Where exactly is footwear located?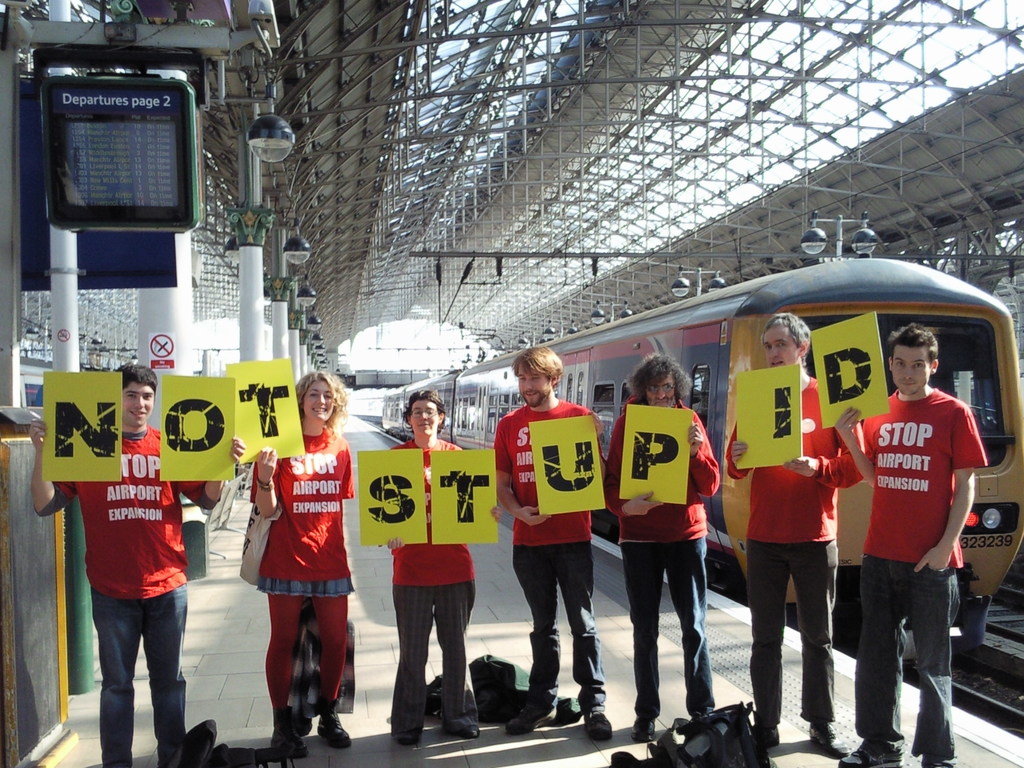
Its bounding box is box=[392, 730, 424, 746].
